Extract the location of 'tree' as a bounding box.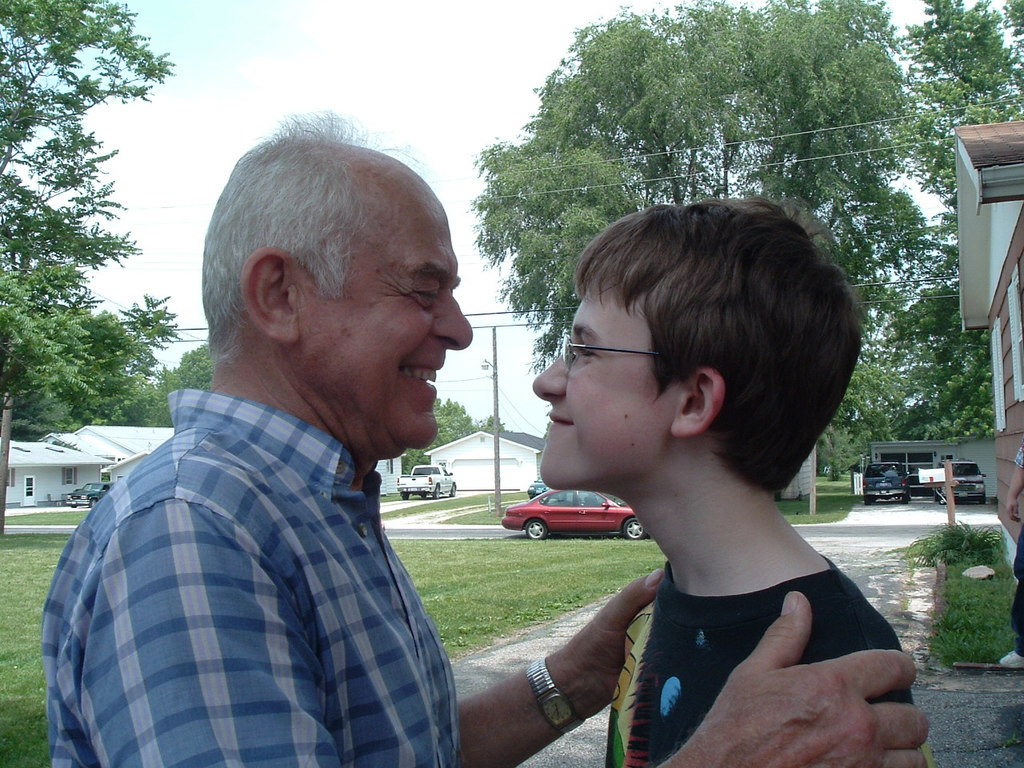
(left=899, top=0, right=1023, bottom=275).
